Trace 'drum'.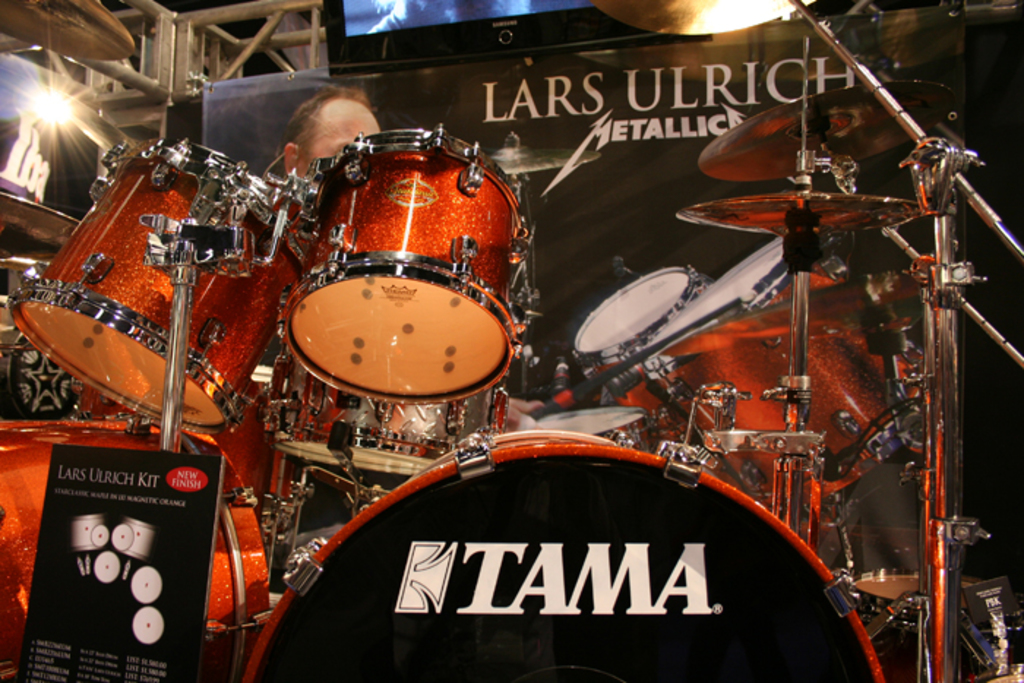
Traced to (639, 234, 930, 521).
